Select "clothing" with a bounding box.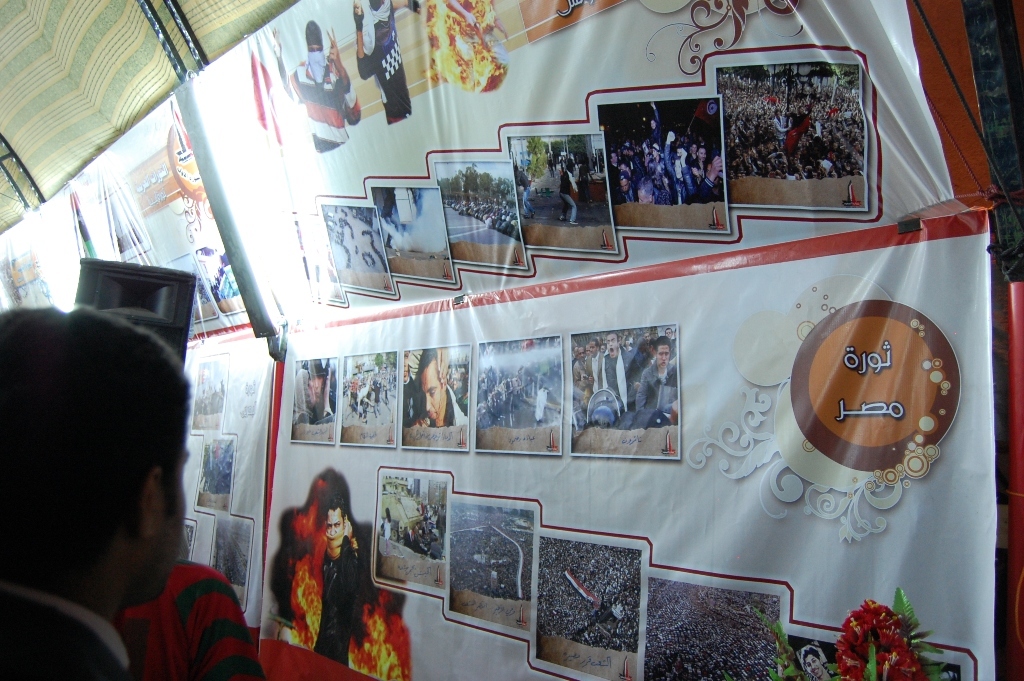
select_region(94, 541, 265, 680).
